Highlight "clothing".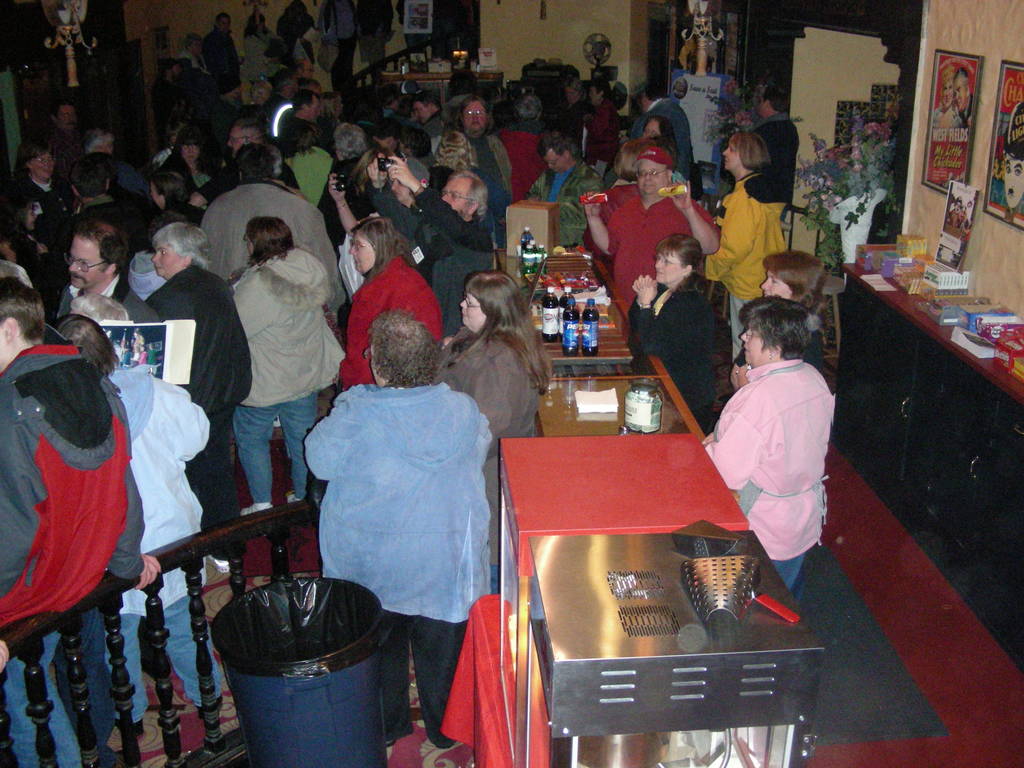
Highlighted region: <bbox>202, 37, 239, 106</bbox>.
